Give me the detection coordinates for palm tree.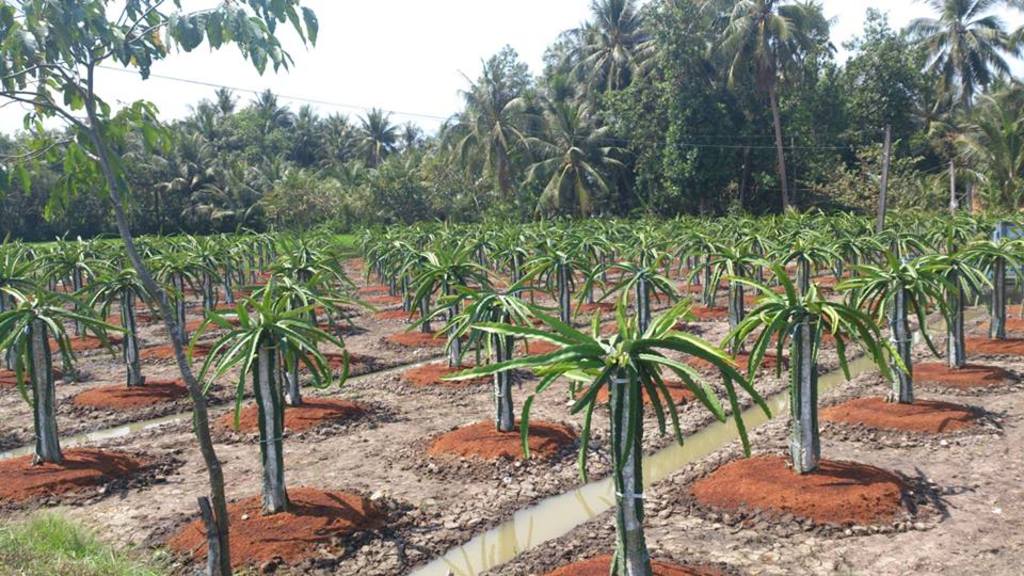
crop(603, 254, 695, 330).
